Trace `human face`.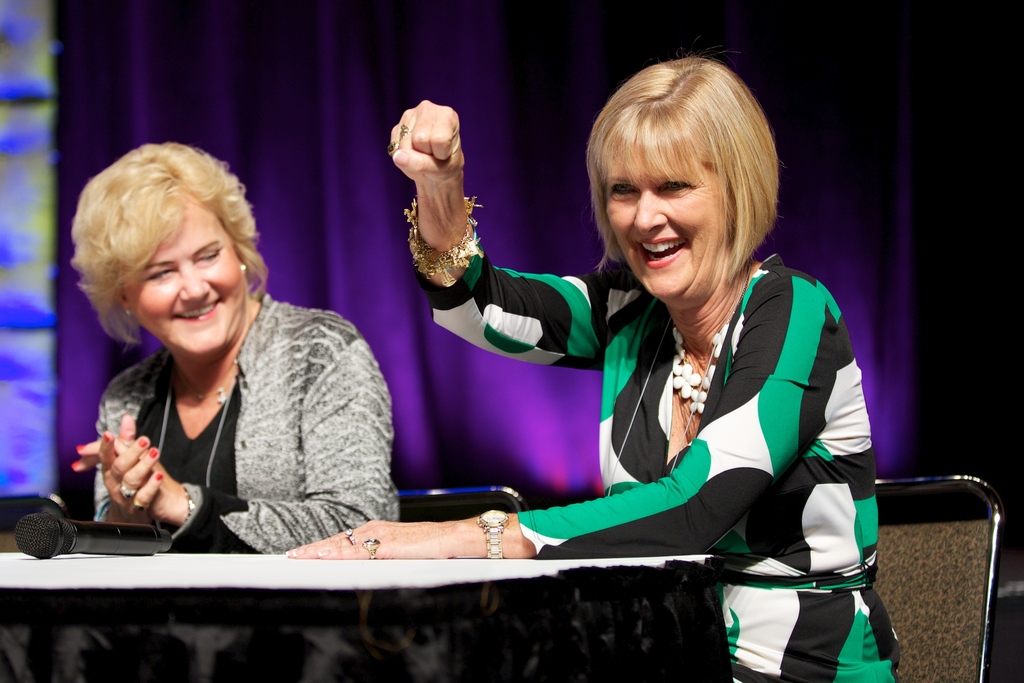
Traced to l=604, t=133, r=728, b=296.
